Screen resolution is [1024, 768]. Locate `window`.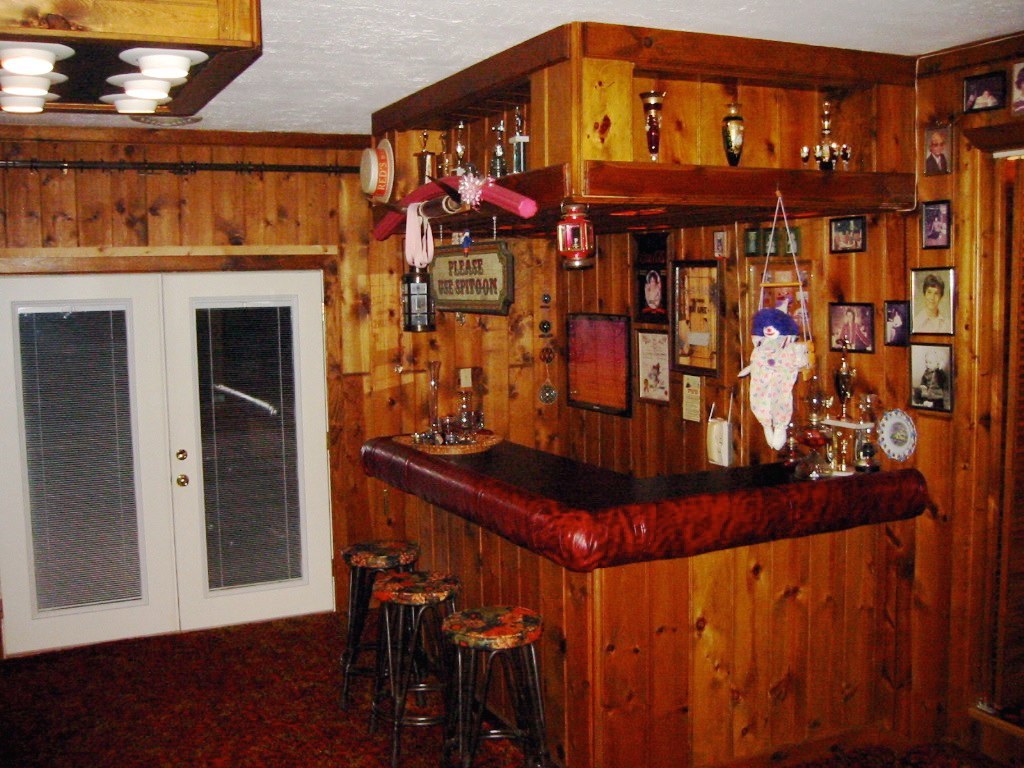
pyautogui.locateOnScreen(161, 276, 326, 620).
